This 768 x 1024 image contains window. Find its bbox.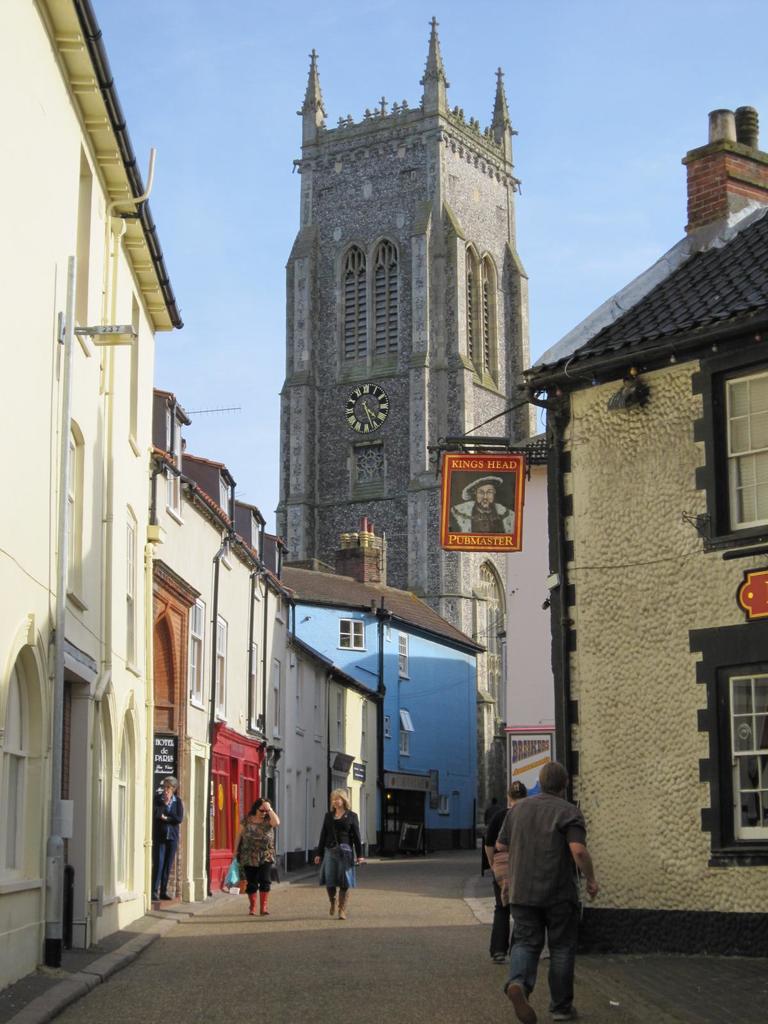
left=396, top=632, right=415, bottom=683.
